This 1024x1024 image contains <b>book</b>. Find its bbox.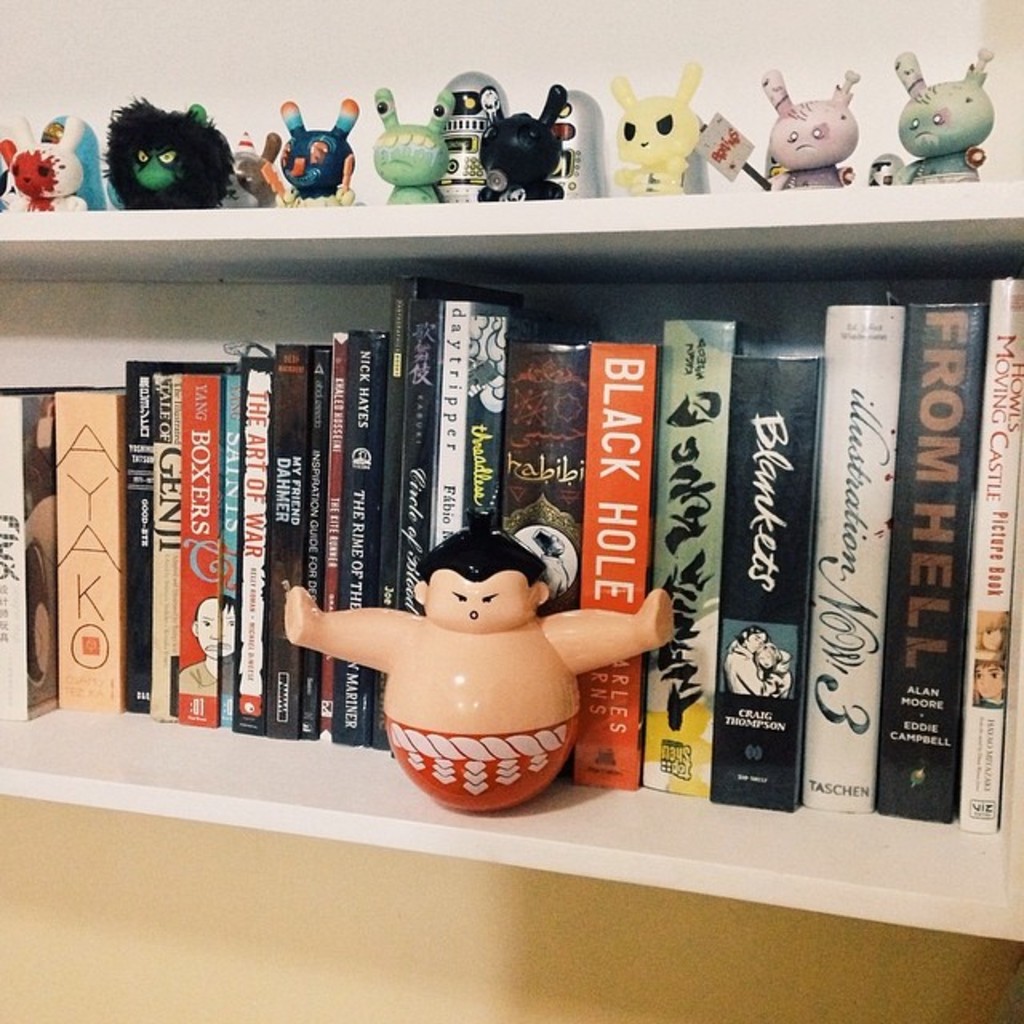
detection(491, 346, 582, 755).
